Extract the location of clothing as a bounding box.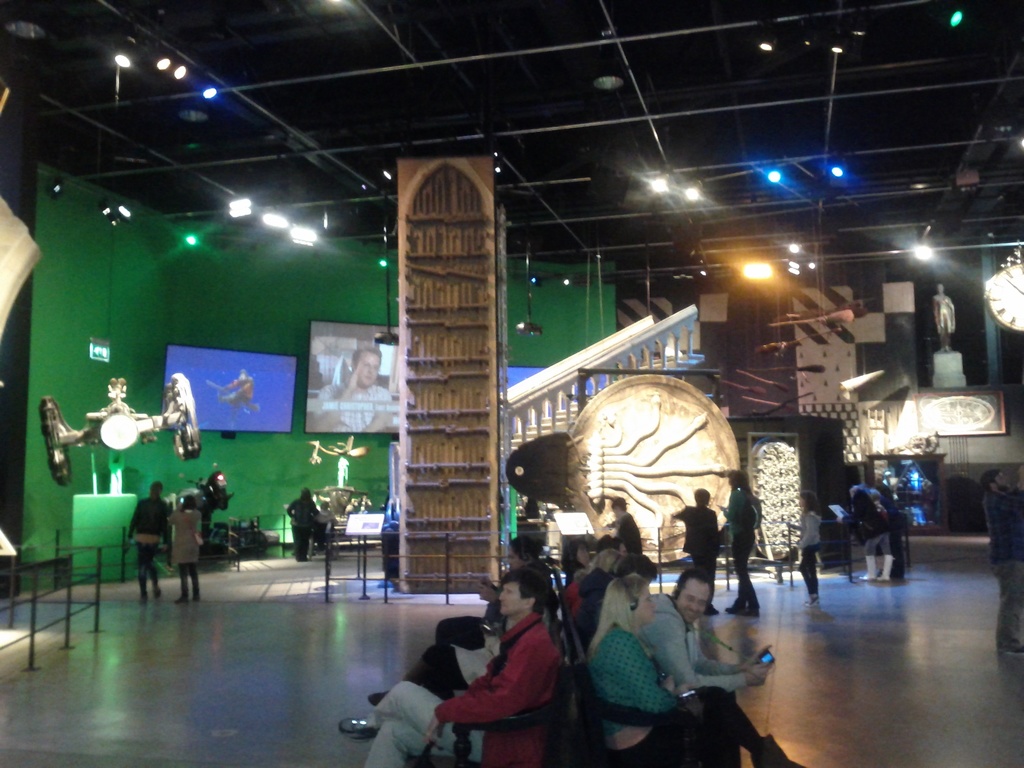
{"left": 314, "top": 380, "right": 393, "bottom": 437}.
